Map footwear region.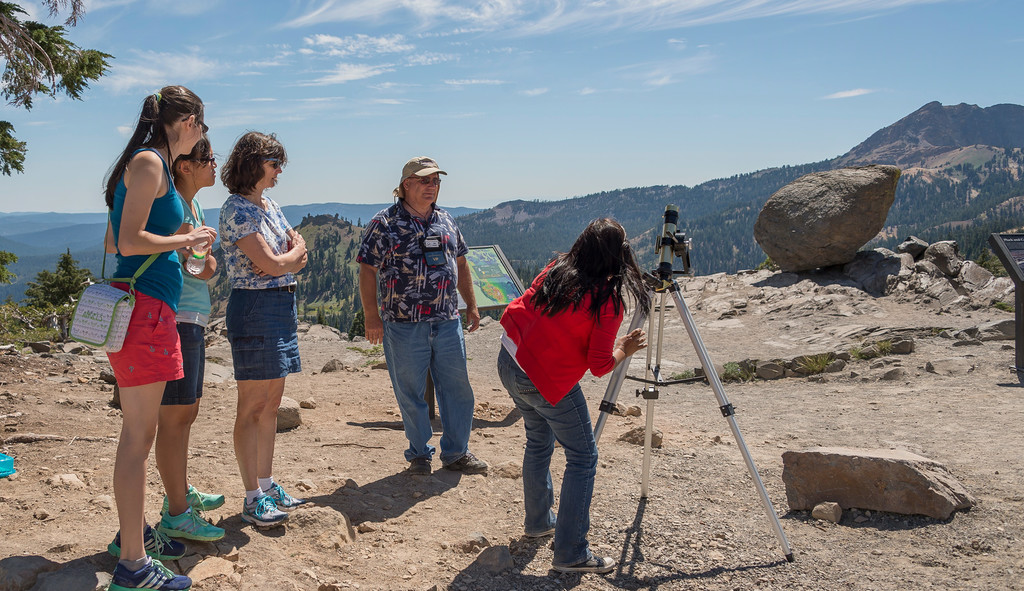
Mapped to detection(438, 454, 488, 476).
